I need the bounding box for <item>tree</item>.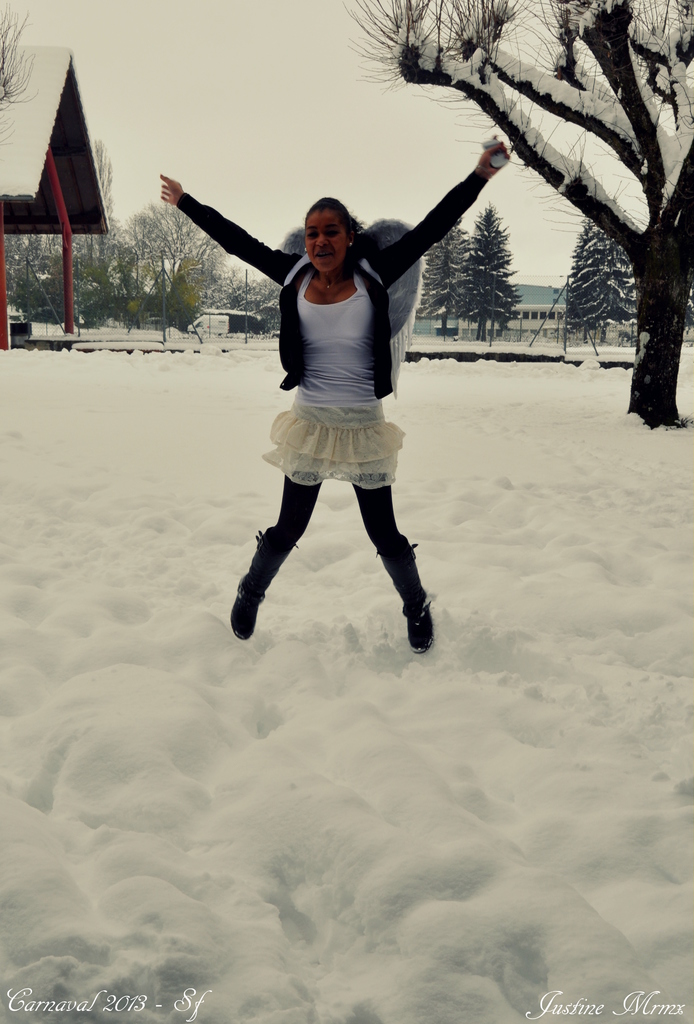
Here it is: l=130, t=200, r=230, b=346.
